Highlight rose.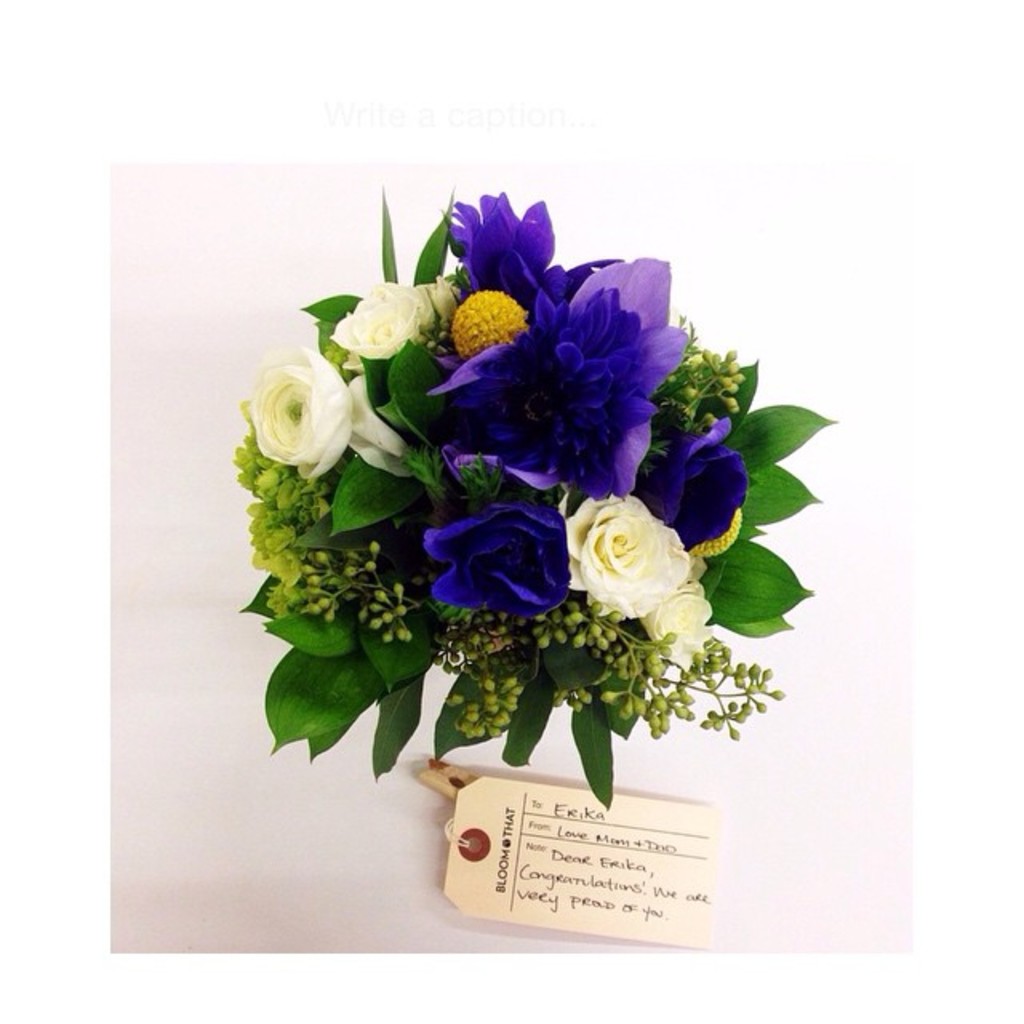
Highlighted region: {"left": 557, "top": 490, "right": 686, "bottom": 619}.
